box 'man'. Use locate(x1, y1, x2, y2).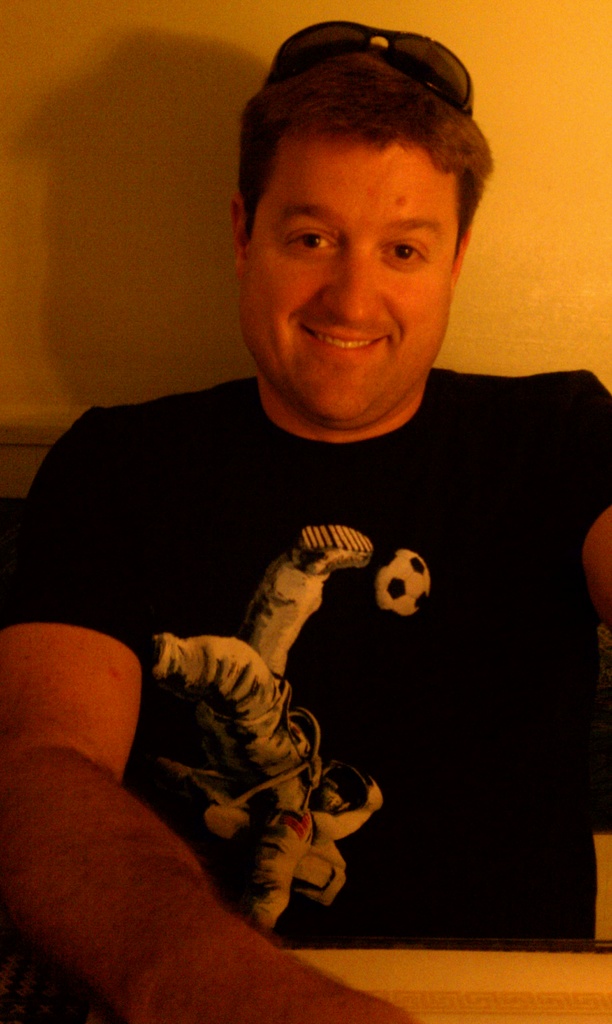
locate(0, 19, 611, 1023).
